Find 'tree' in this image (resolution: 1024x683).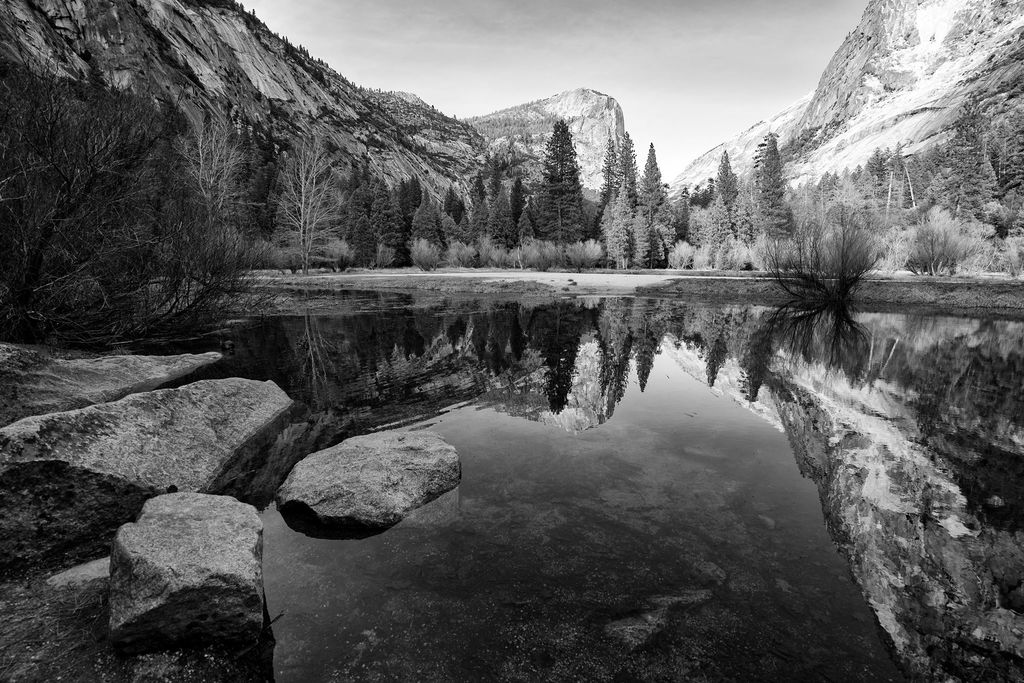
bbox=(230, 92, 296, 270).
